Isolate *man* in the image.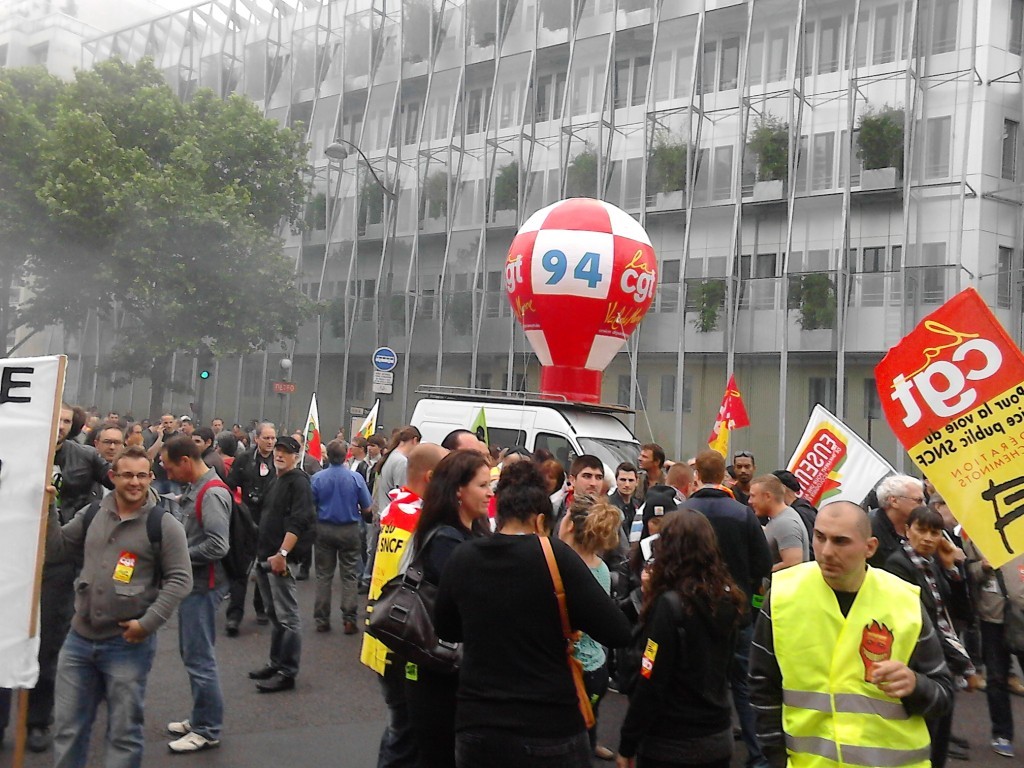
Isolated region: [left=41, top=402, right=73, bottom=455].
